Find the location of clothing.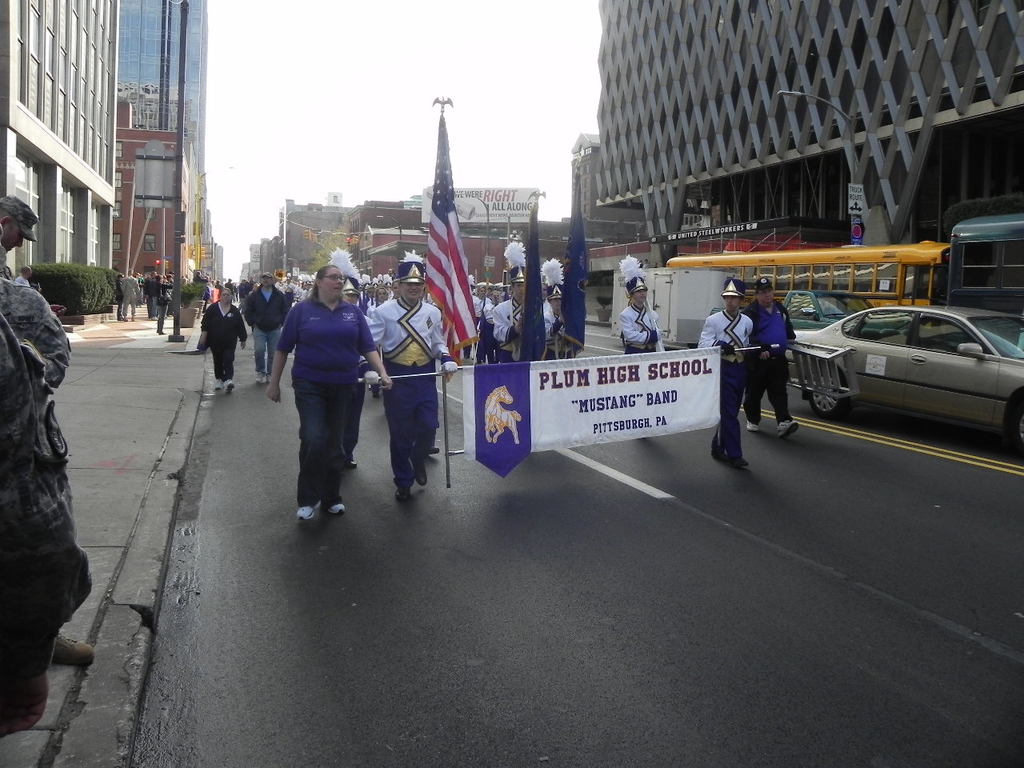
Location: bbox=[0, 323, 66, 670].
